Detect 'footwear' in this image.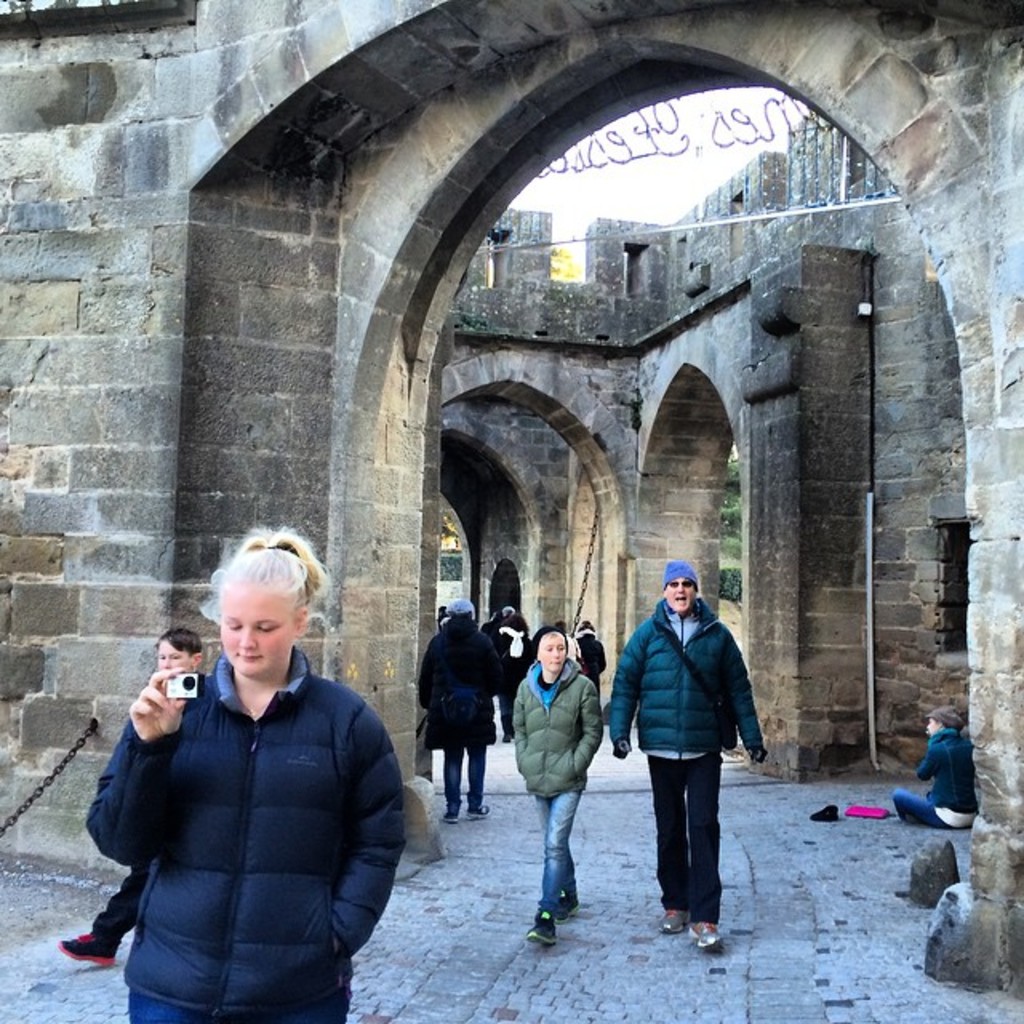
Detection: region(434, 810, 466, 824).
